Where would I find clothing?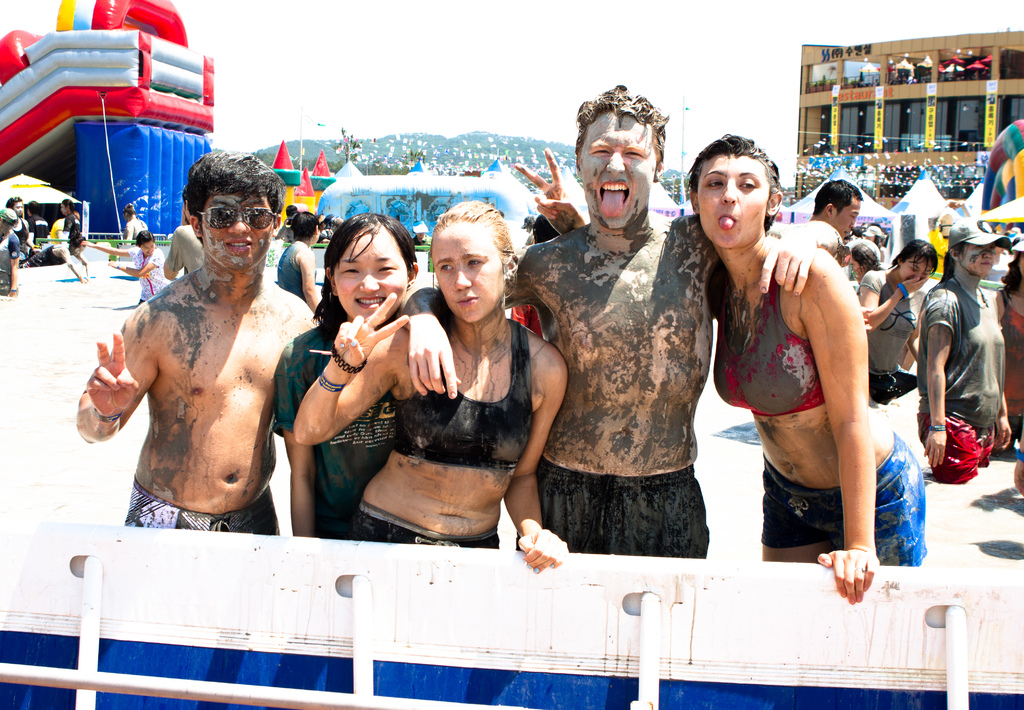
At <bbox>903, 234, 1007, 485</bbox>.
